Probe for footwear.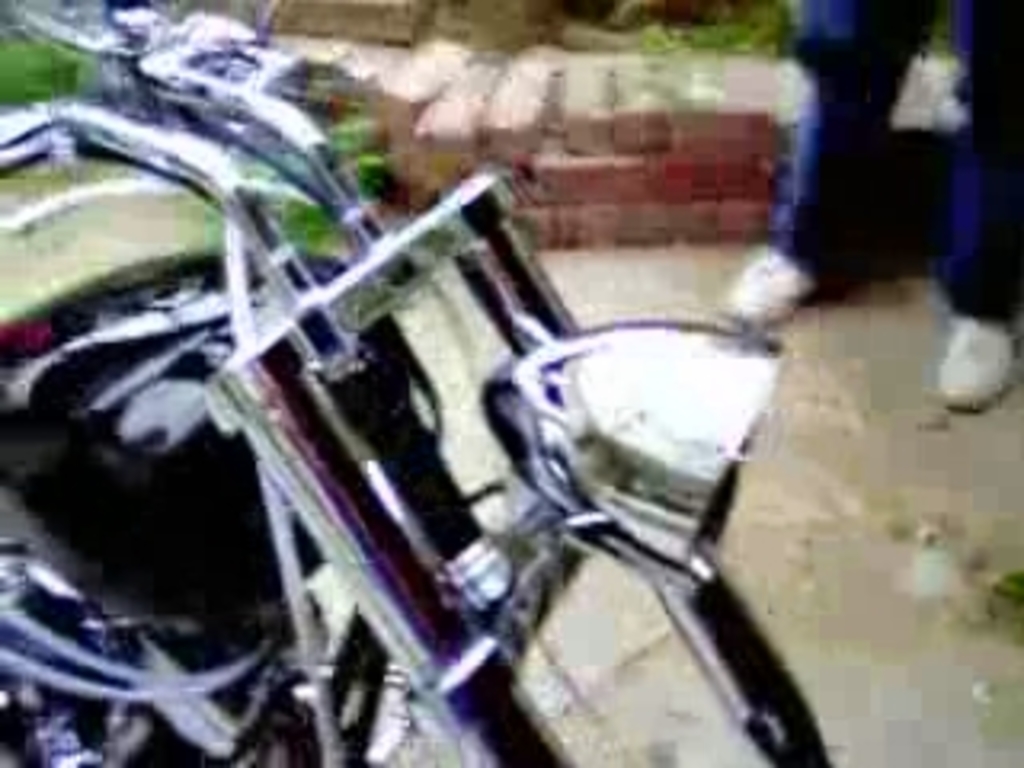
Probe result: (720,243,819,330).
